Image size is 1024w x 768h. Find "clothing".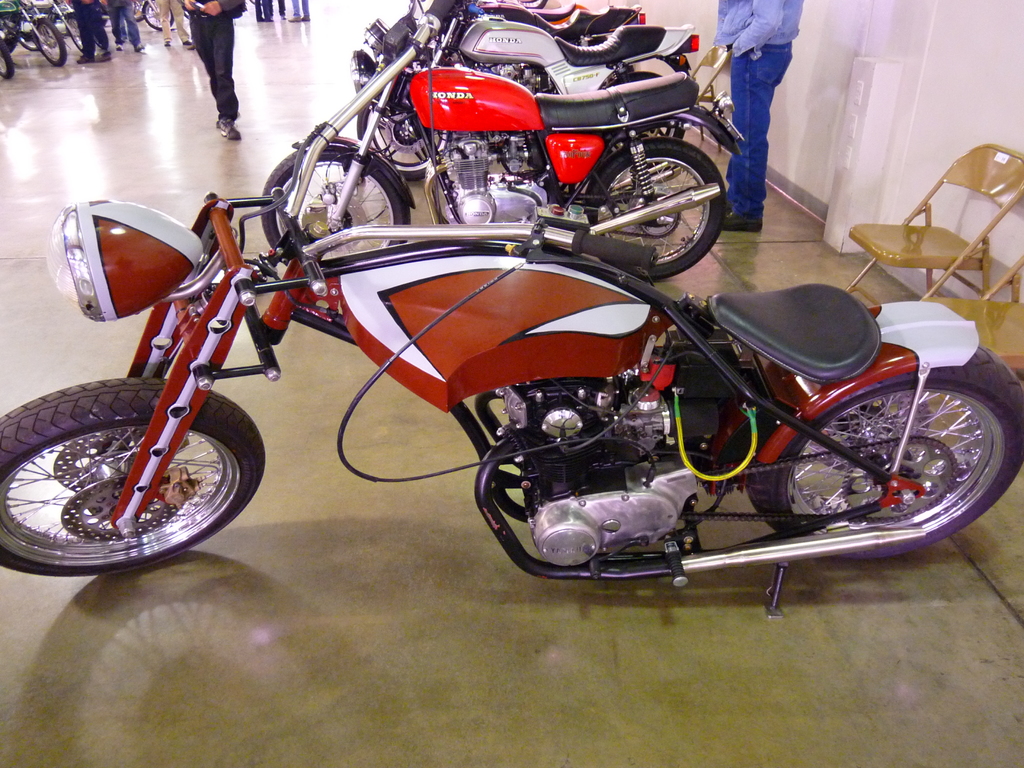
[293,0,310,22].
